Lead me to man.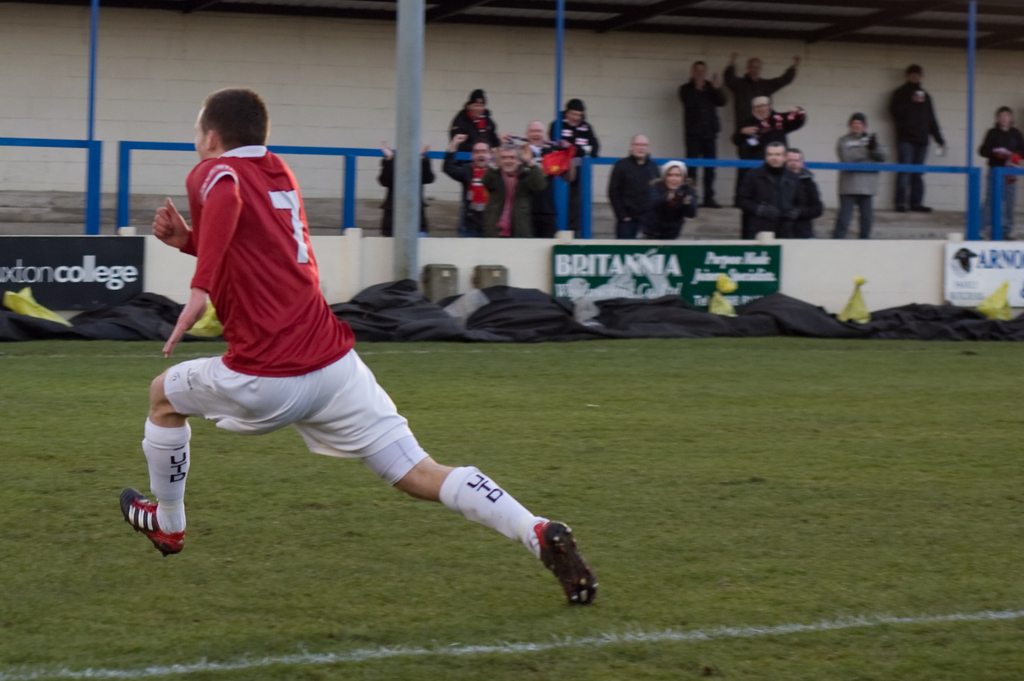
Lead to (left=726, top=52, right=801, bottom=191).
